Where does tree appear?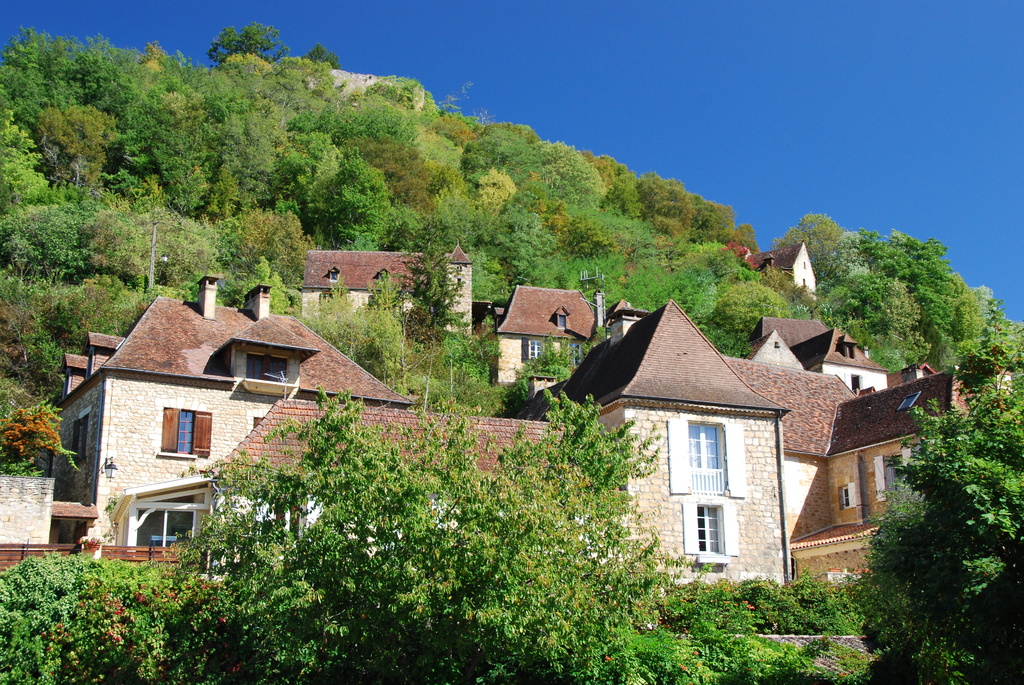
Appears at select_region(855, 383, 1023, 684).
